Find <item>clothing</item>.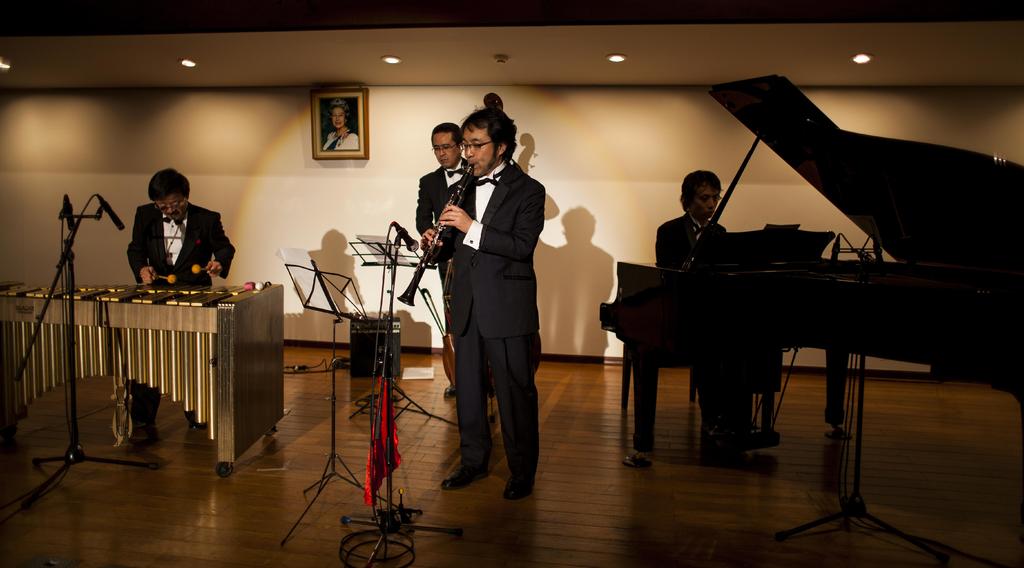
region(433, 159, 545, 471).
